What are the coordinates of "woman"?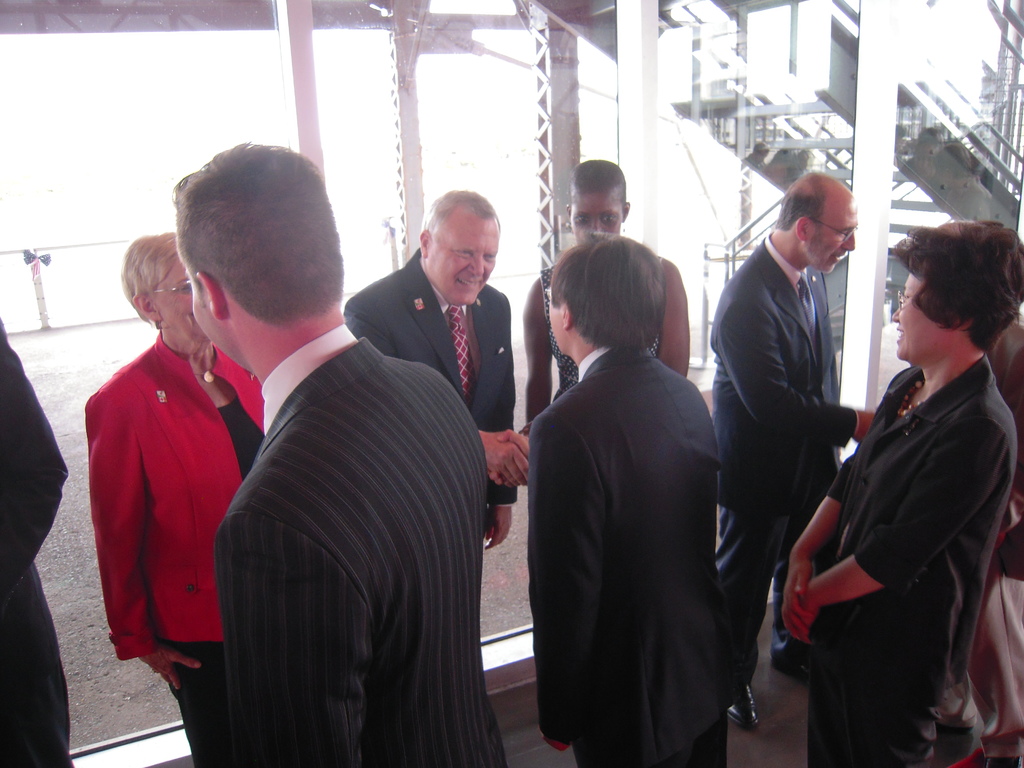
{"left": 523, "top": 159, "right": 689, "bottom": 424}.
